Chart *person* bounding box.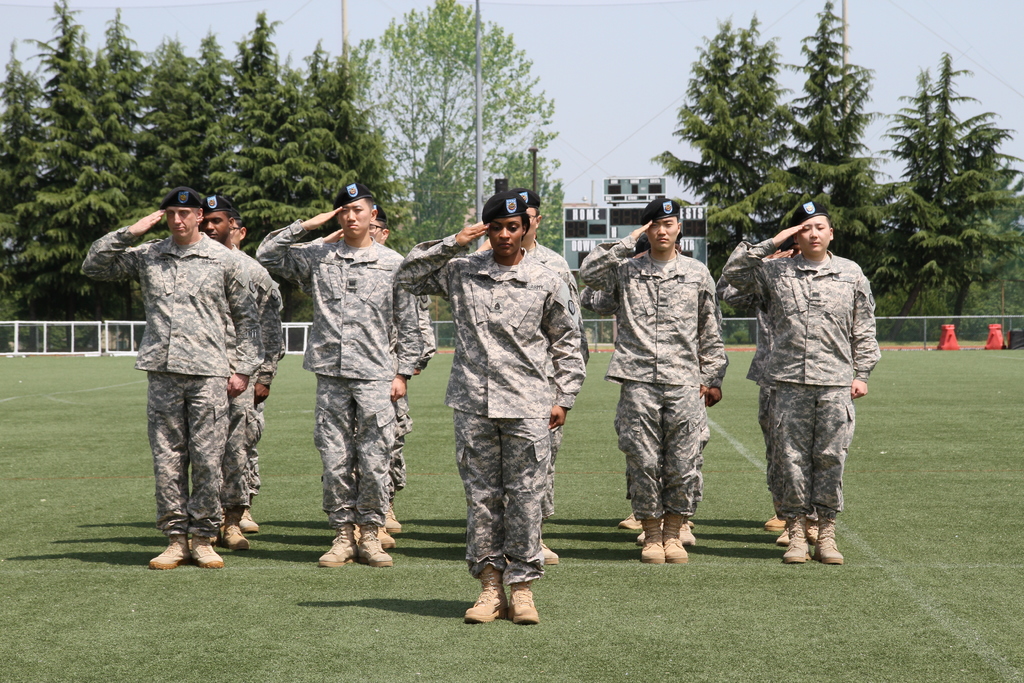
Charted: Rect(577, 240, 686, 519).
